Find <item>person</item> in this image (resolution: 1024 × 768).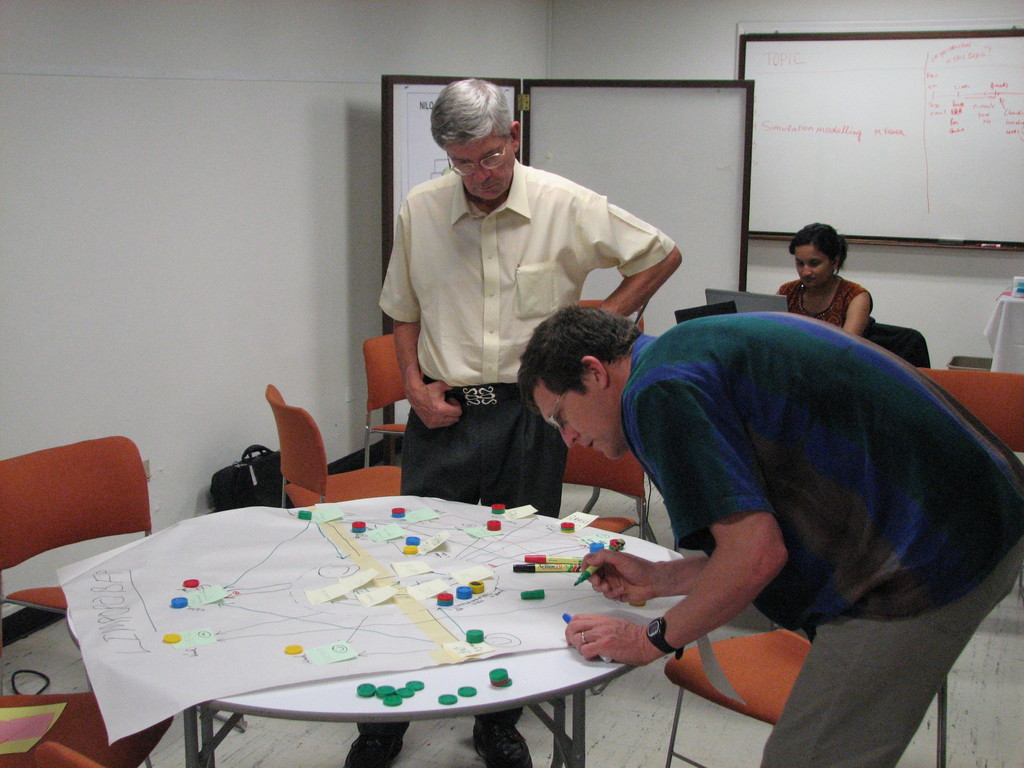
select_region(771, 221, 879, 342).
